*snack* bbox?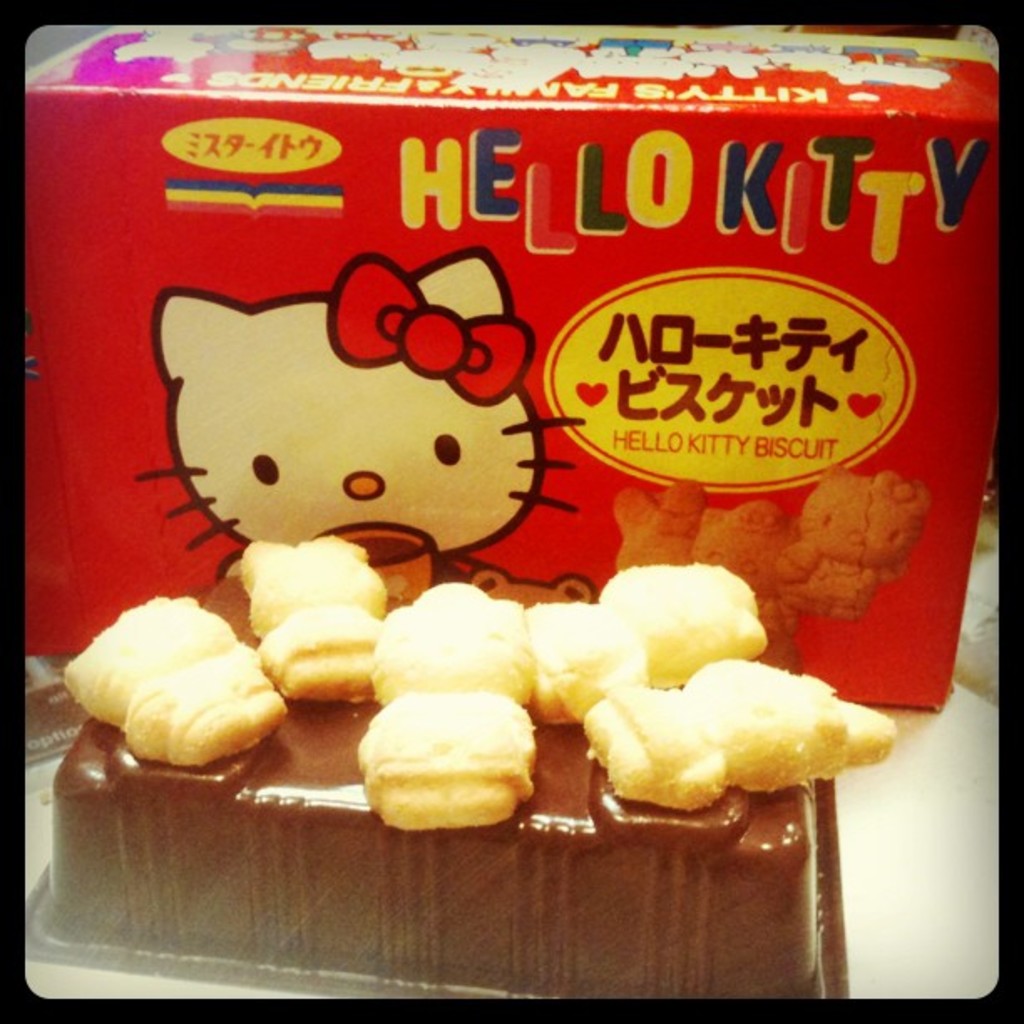
detection(604, 474, 714, 576)
